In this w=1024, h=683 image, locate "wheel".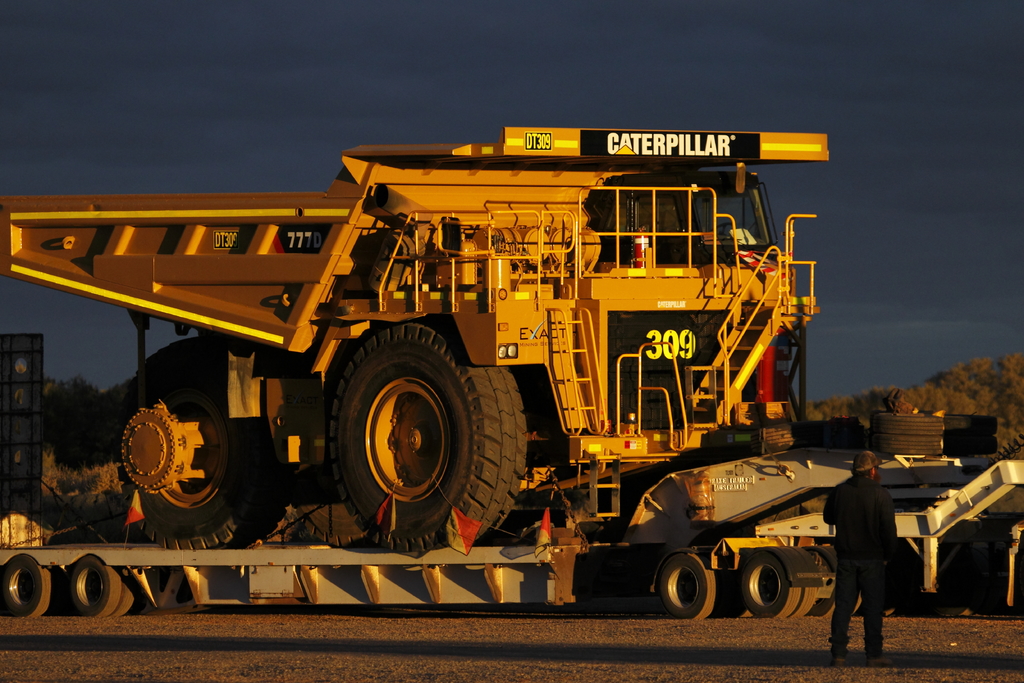
Bounding box: (x1=712, y1=224, x2=732, y2=235).
